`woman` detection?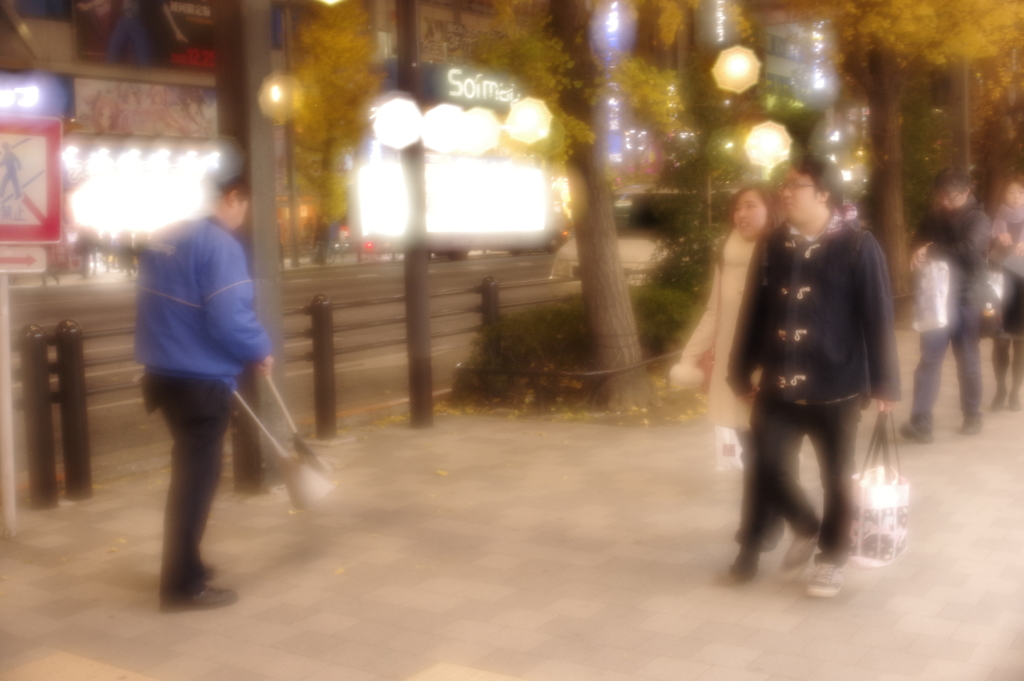
<box>663,186,788,586</box>
